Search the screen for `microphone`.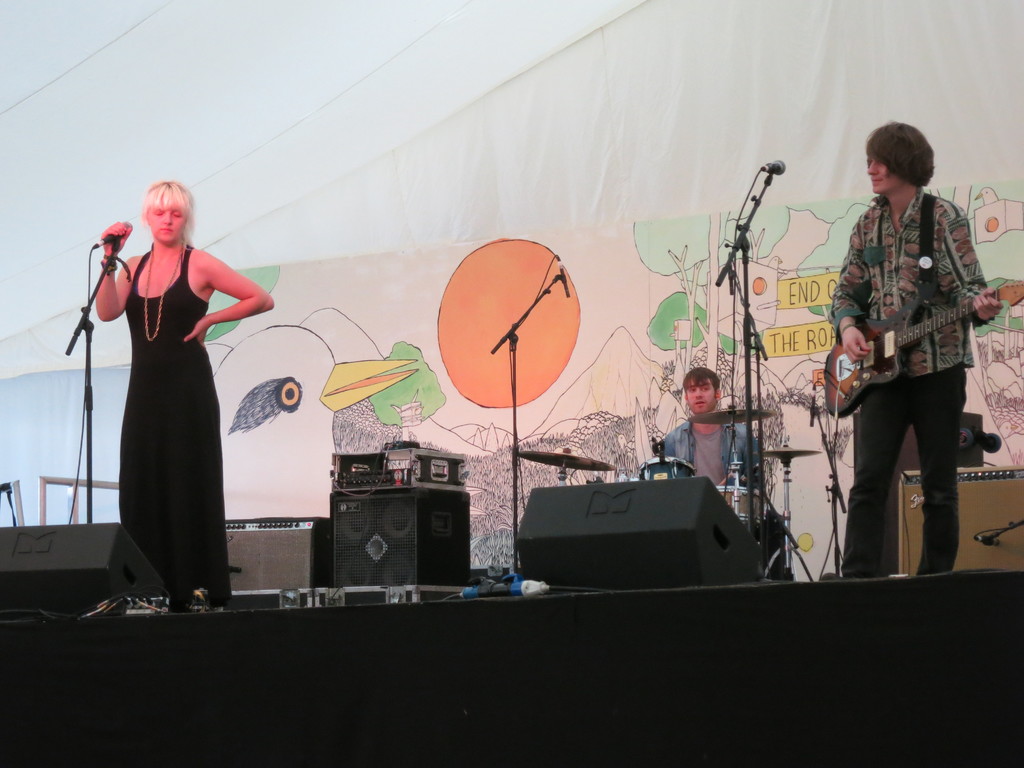
Found at (764, 156, 787, 175).
